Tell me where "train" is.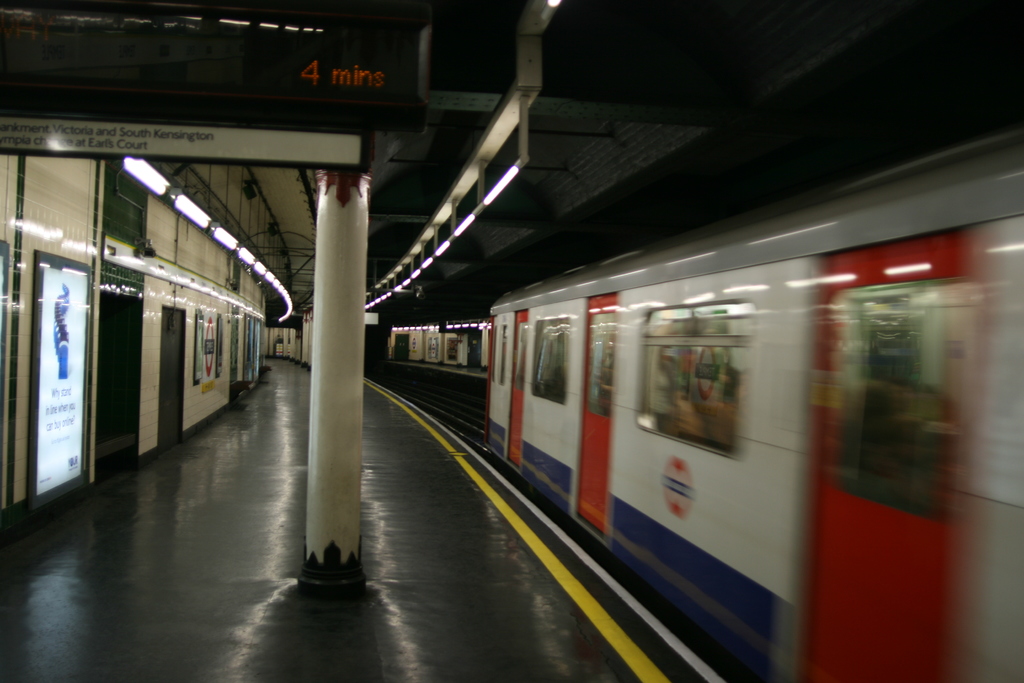
"train" is at x1=478 y1=132 x2=1023 y2=682.
